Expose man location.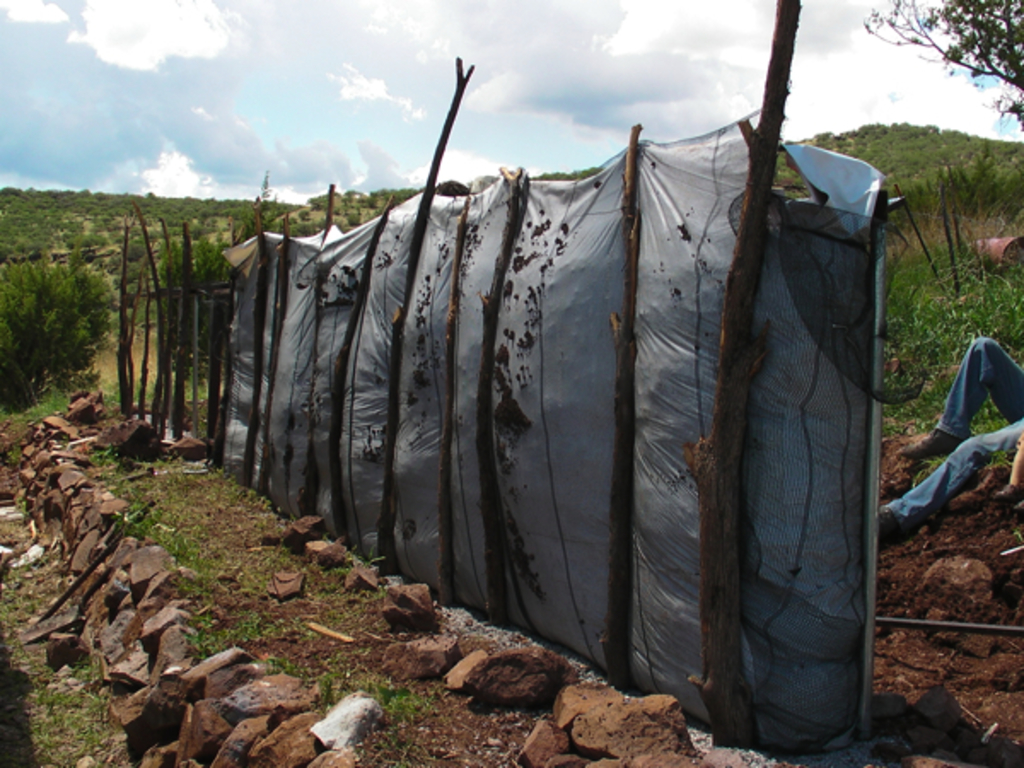
Exposed at bbox=[876, 335, 1022, 548].
